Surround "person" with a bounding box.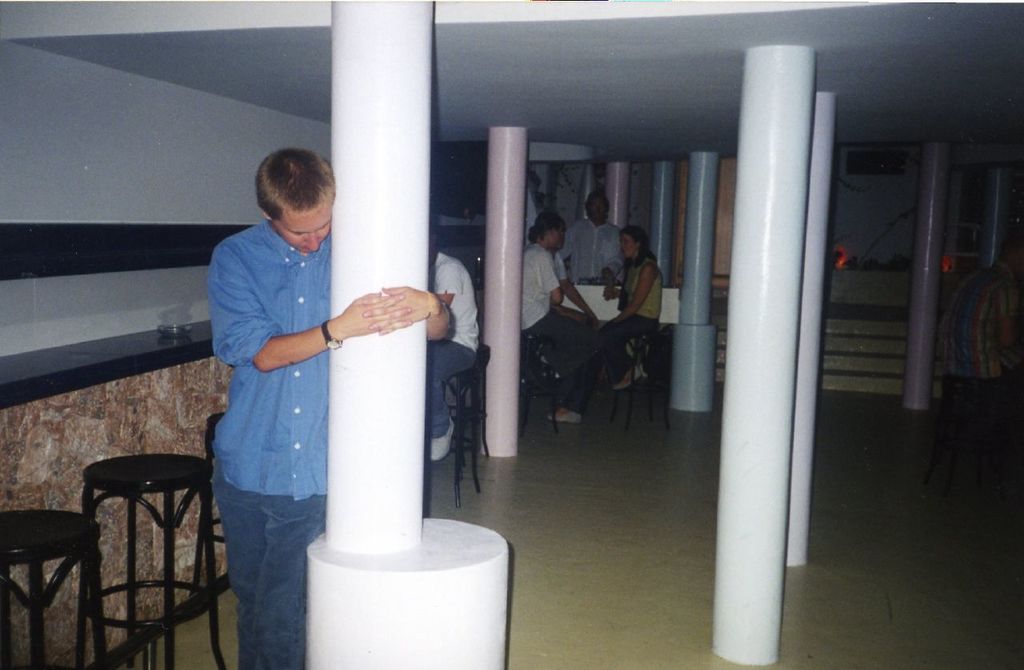
{"left": 599, "top": 223, "right": 664, "bottom": 389}.
